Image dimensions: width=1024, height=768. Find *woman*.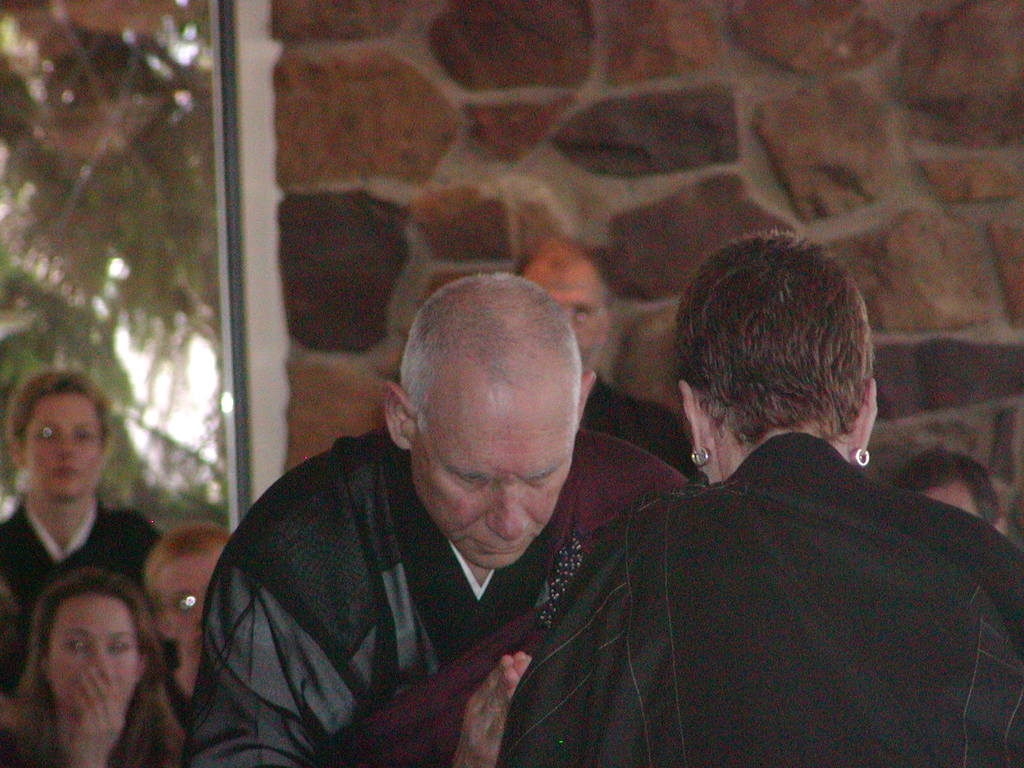
region(0, 369, 174, 696).
